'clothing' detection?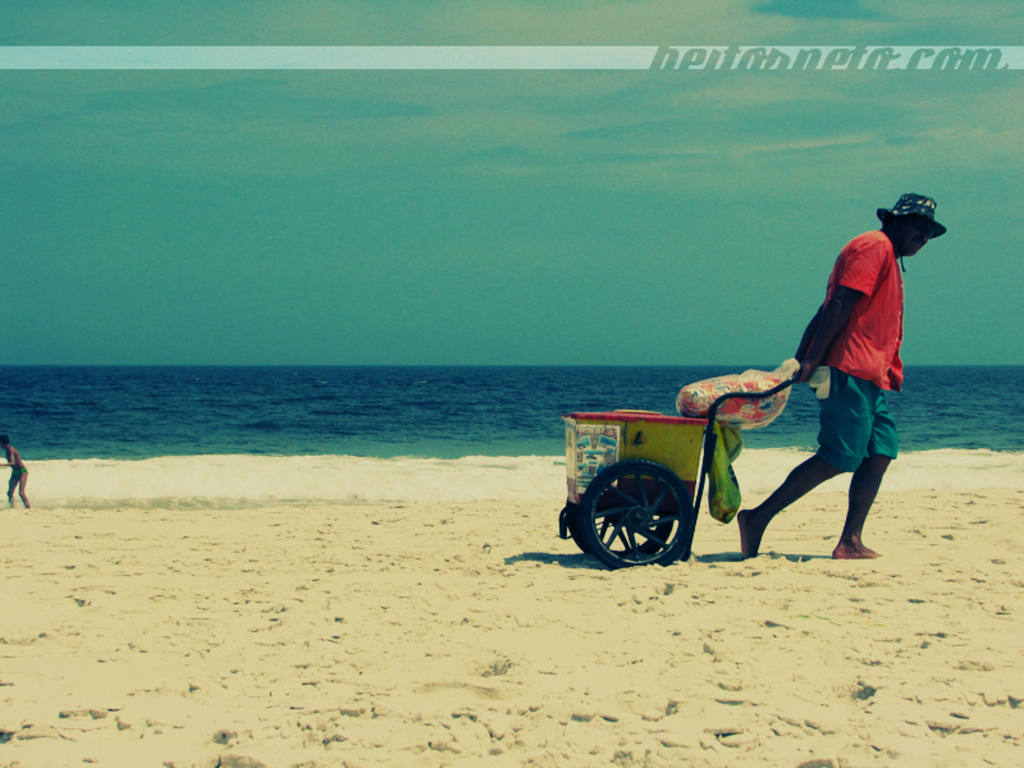
x1=6, y1=457, x2=27, y2=480
